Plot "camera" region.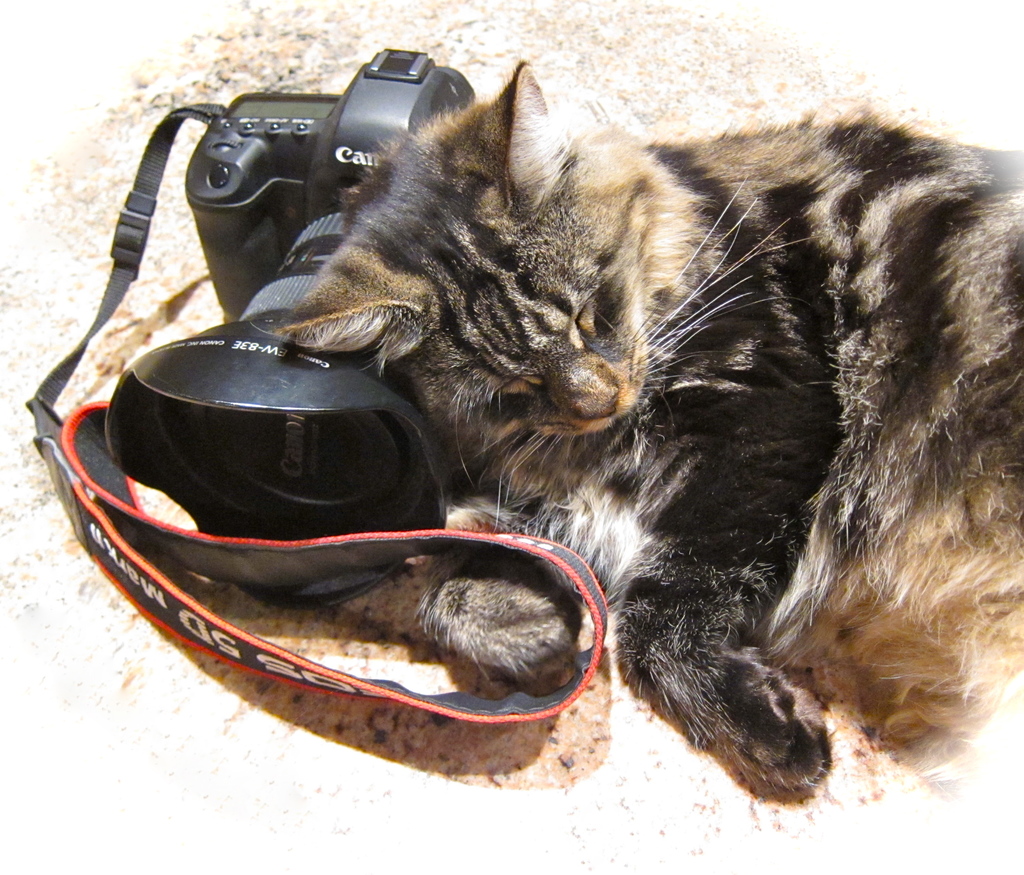
Plotted at left=98, top=49, right=485, bottom=593.
